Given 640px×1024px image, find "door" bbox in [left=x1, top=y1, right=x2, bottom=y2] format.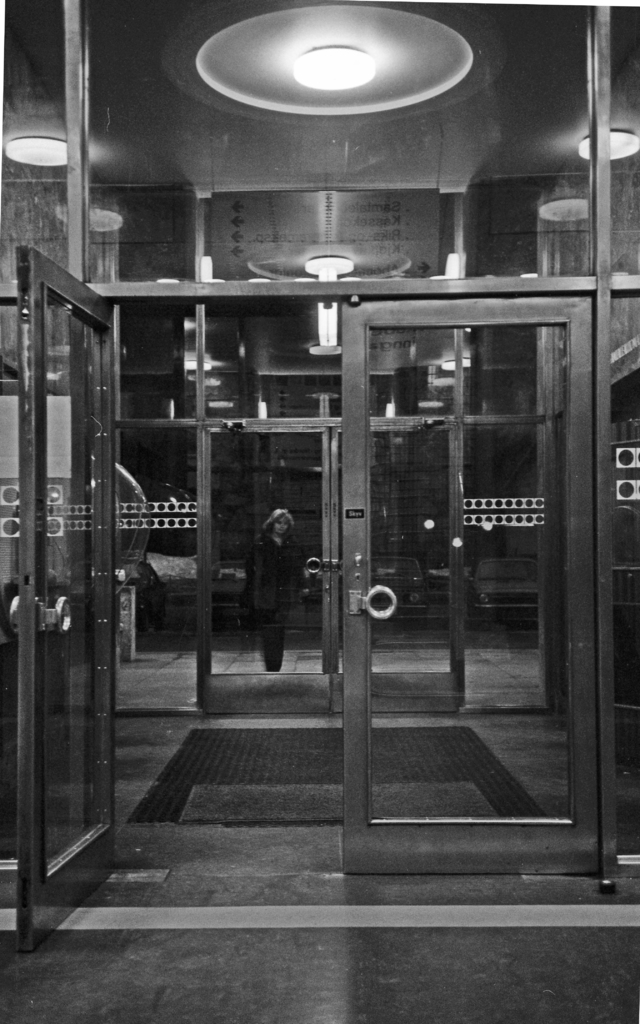
[left=202, top=424, right=460, bottom=715].
